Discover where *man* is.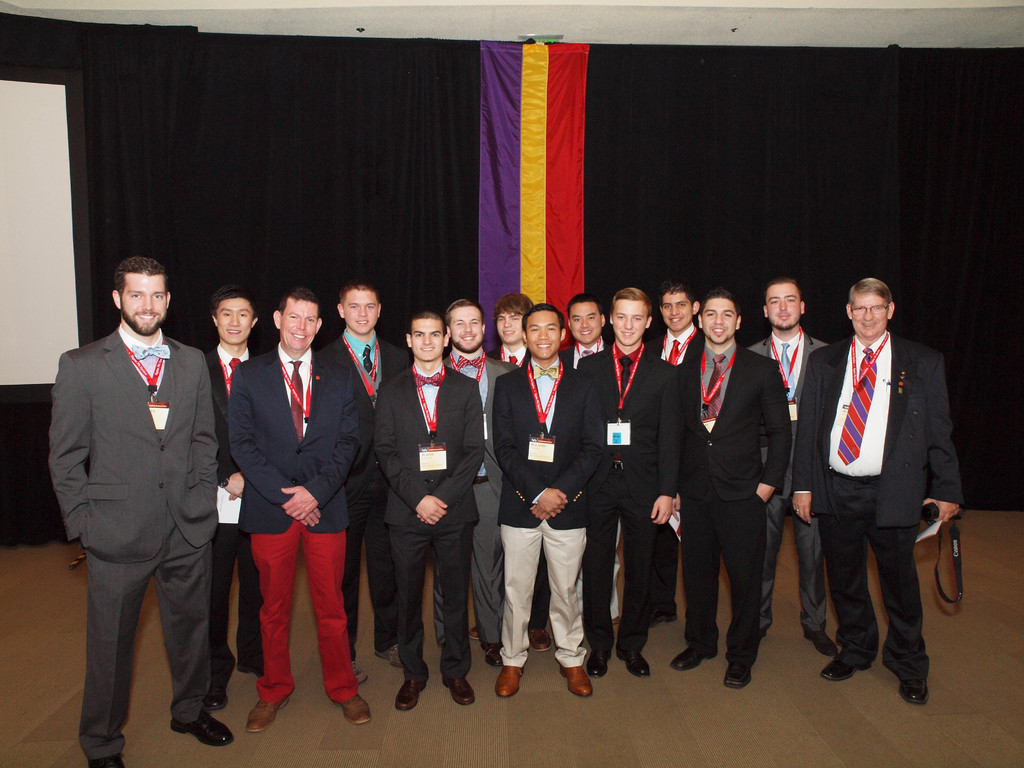
Discovered at [226, 284, 372, 732].
